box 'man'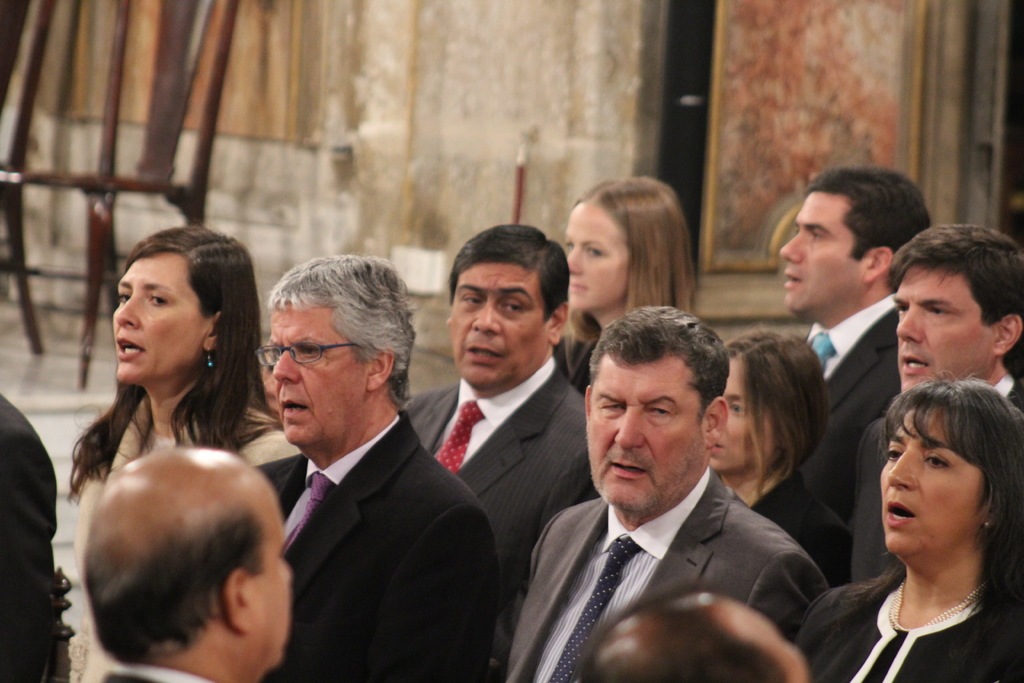
<region>776, 167, 935, 462</region>
